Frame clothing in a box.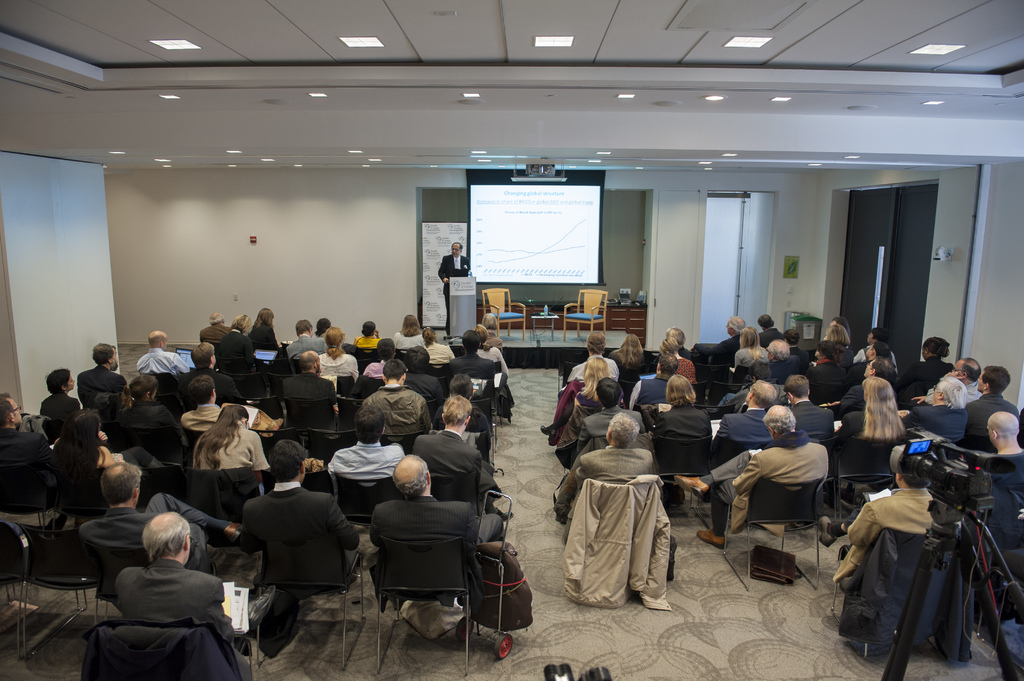
Rect(616, 352, 651, 380).
